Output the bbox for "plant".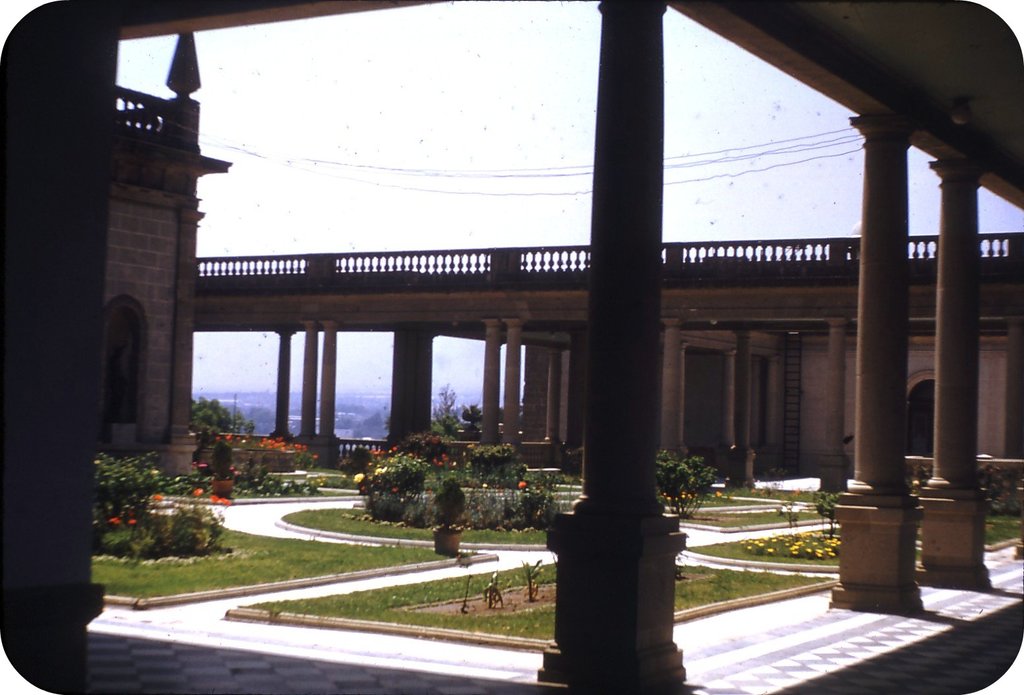
905:463:940:484.
